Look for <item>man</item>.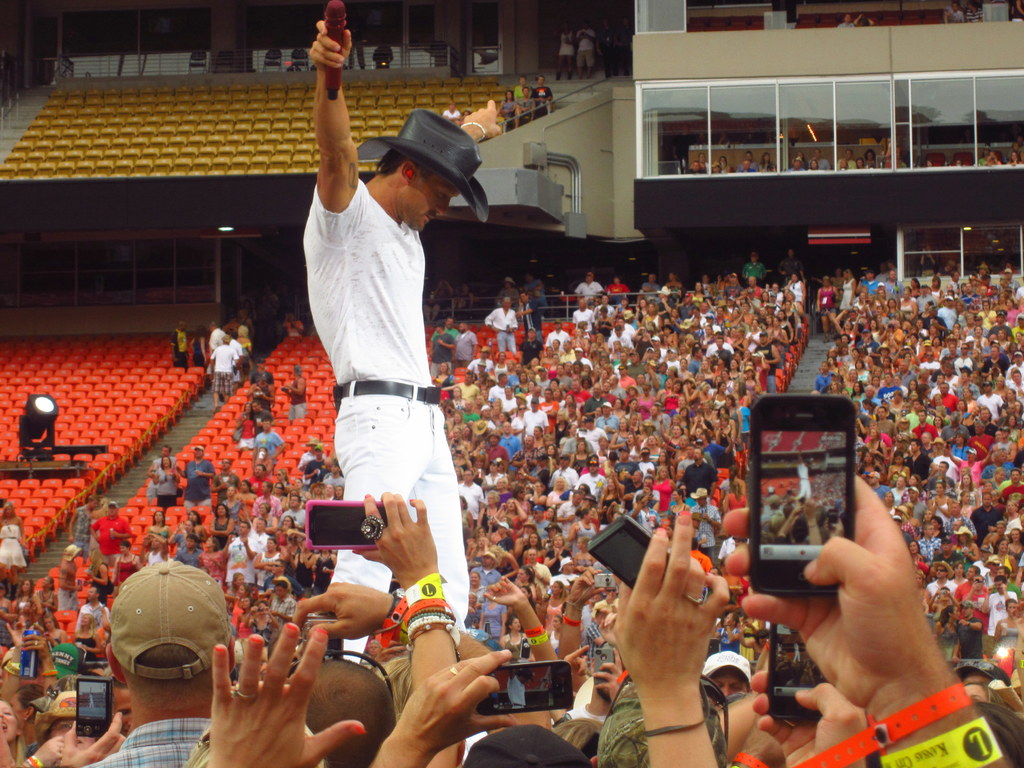
Found: (left=619, top=14, right=637, bottom=79).
